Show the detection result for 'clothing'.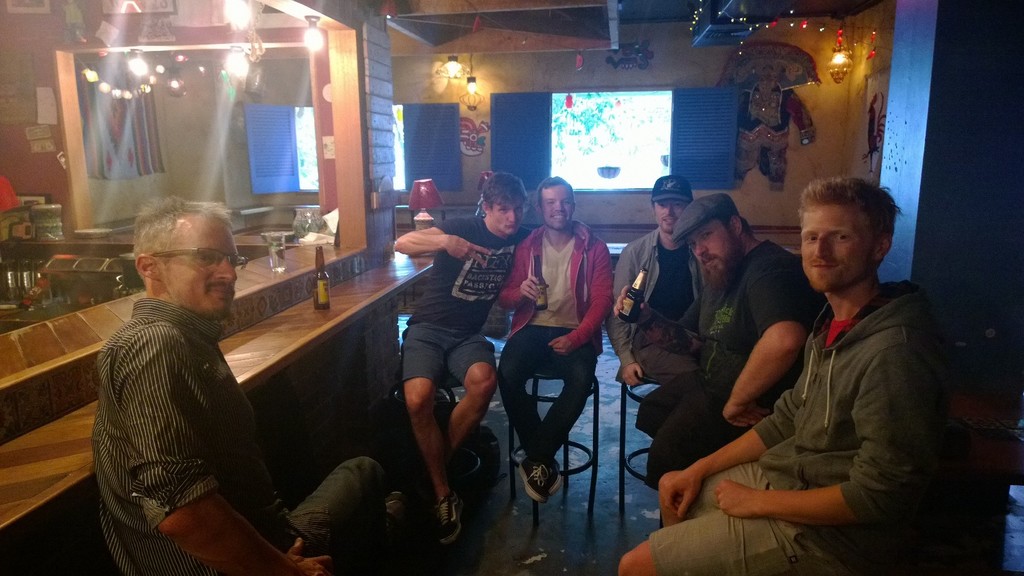
639, 235, 821, 490.
